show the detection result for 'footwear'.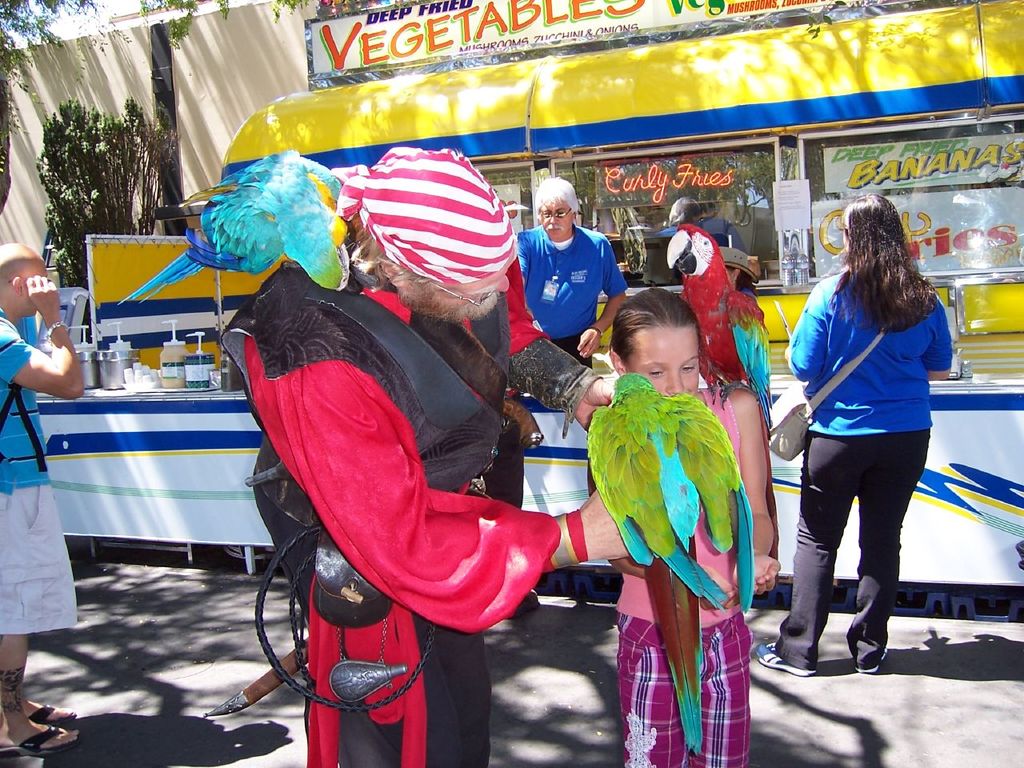
[0,725,83,754].
